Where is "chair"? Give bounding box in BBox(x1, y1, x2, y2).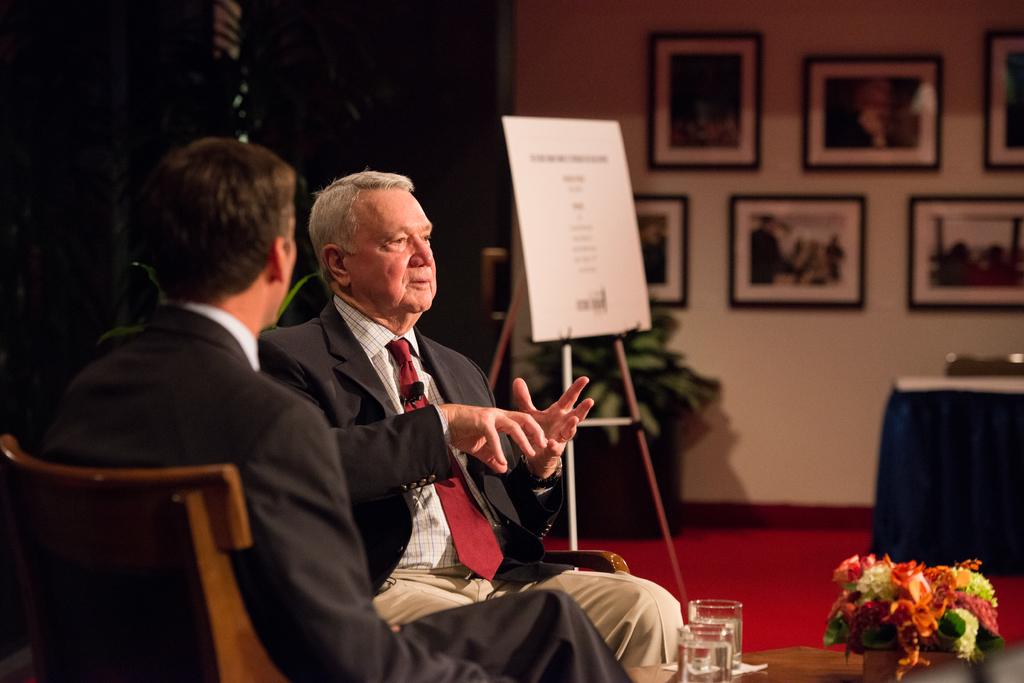
BBox(0, 428, 300, 682).
